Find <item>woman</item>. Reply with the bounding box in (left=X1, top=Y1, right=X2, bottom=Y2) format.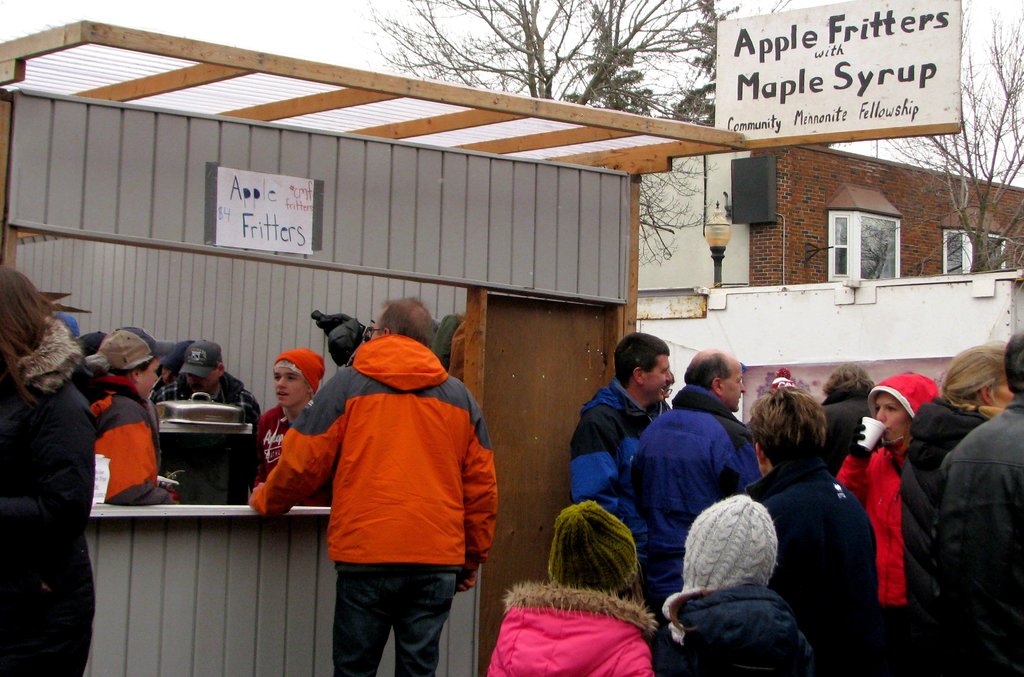
(left=836, top=373, right=939, bottom=676).
